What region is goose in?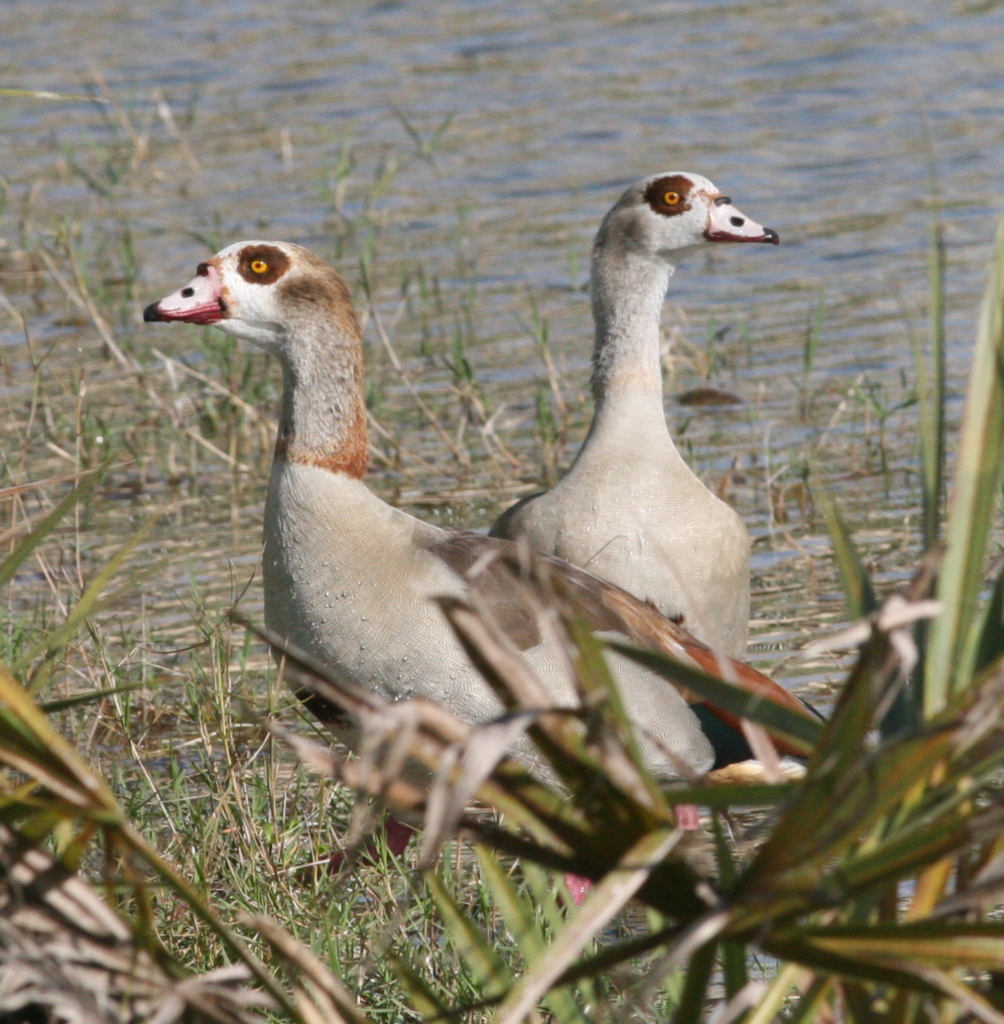
detection(475, 151, 780, 684).
